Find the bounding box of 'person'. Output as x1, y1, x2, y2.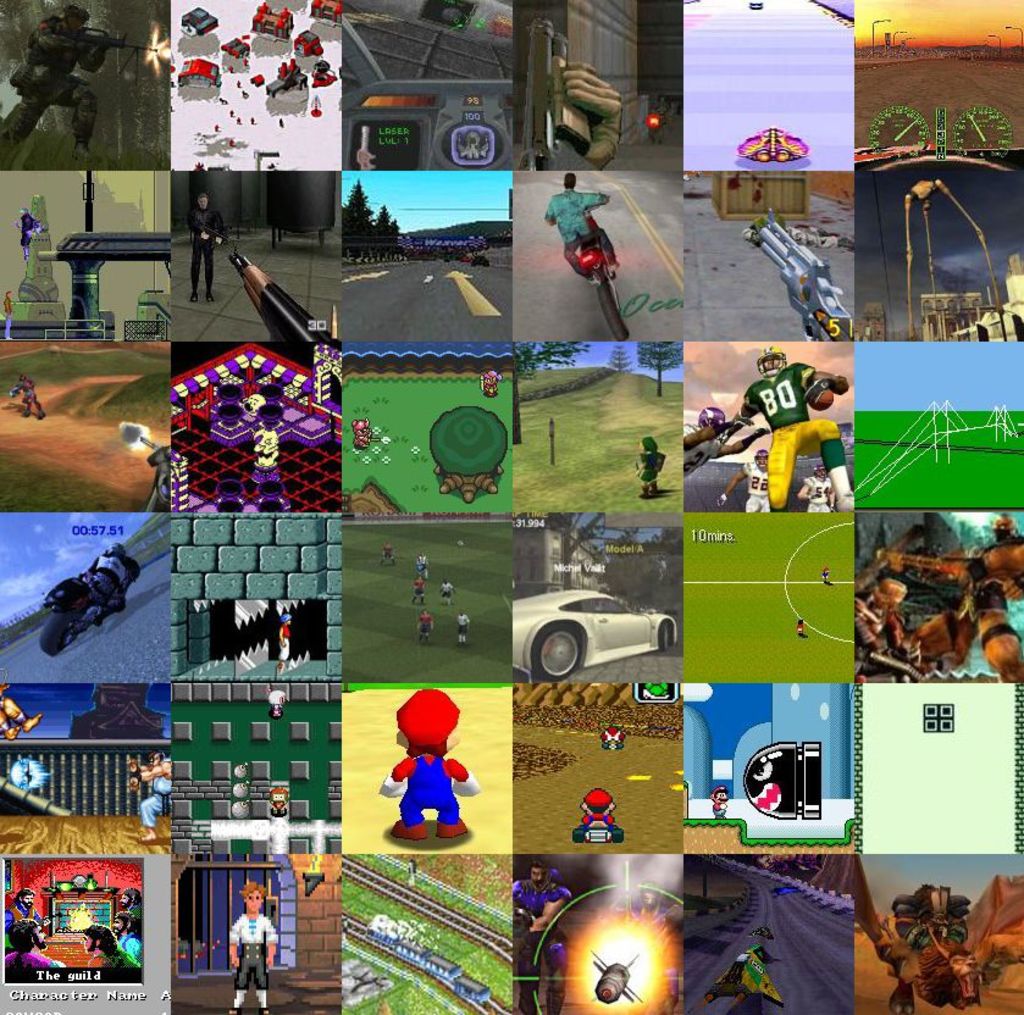
906, 512, 1023, 684.
